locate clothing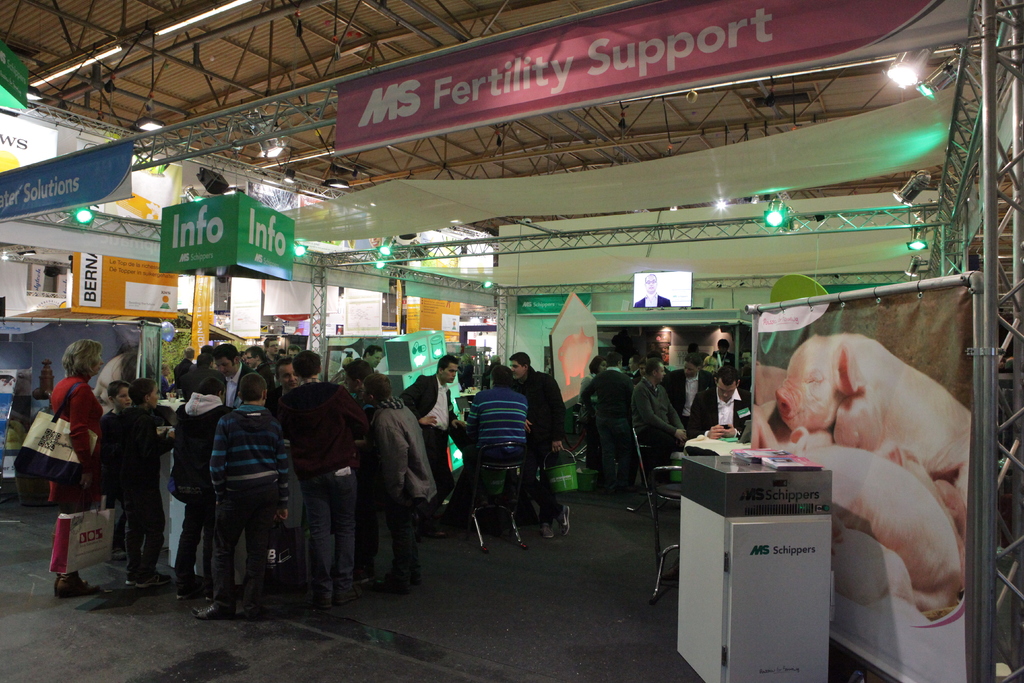
[330,359,369,392]
